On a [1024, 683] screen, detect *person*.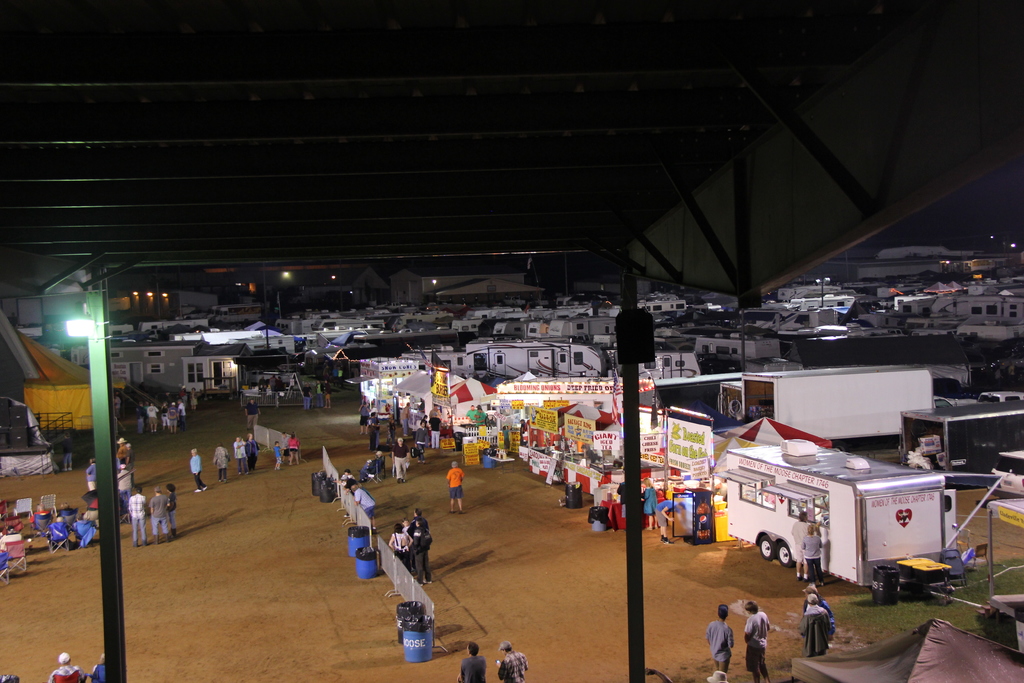
401:403:413:431.
